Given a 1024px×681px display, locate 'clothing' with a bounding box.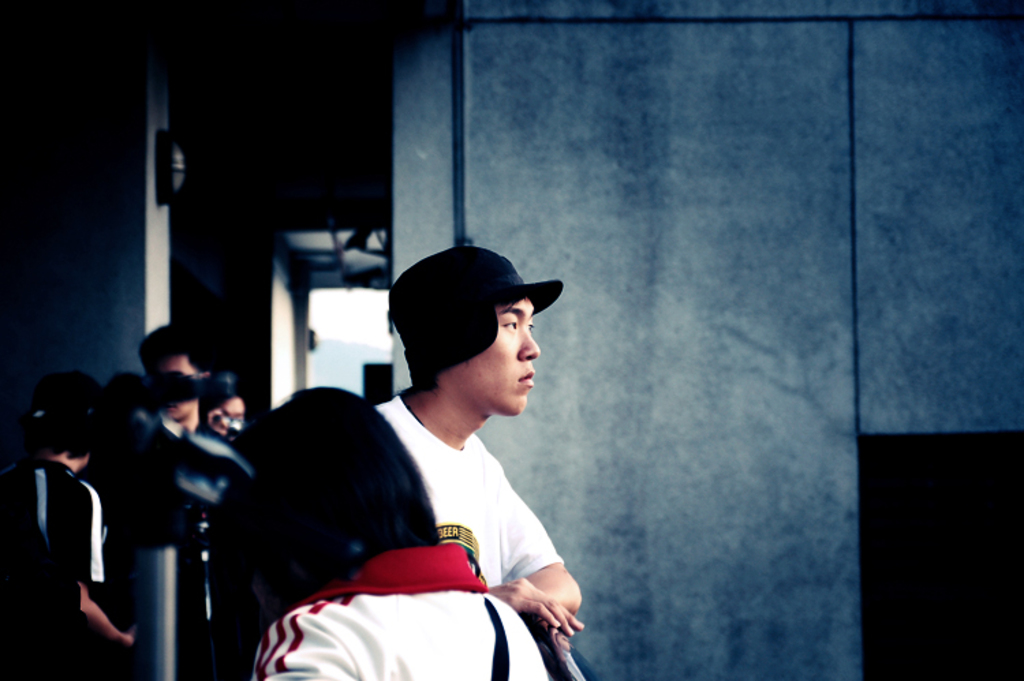
Located: left=369, top=389, right=563, bottom=587.
